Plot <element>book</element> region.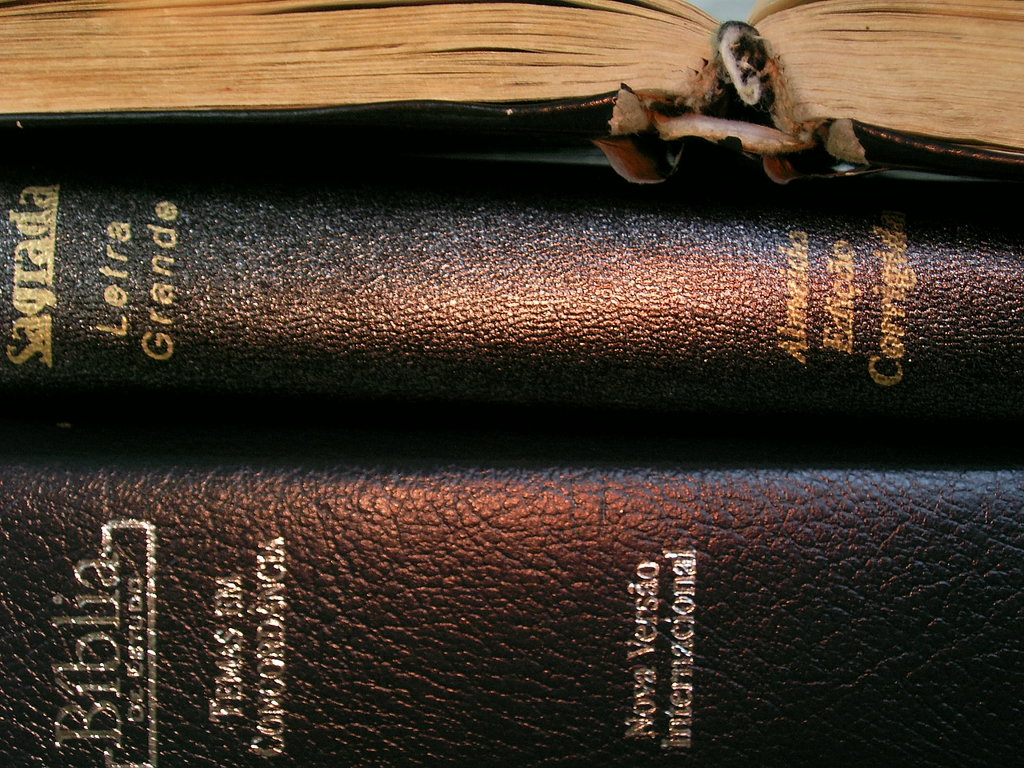
Plotted at left=0, top=188, right=1023, bottom=430.
